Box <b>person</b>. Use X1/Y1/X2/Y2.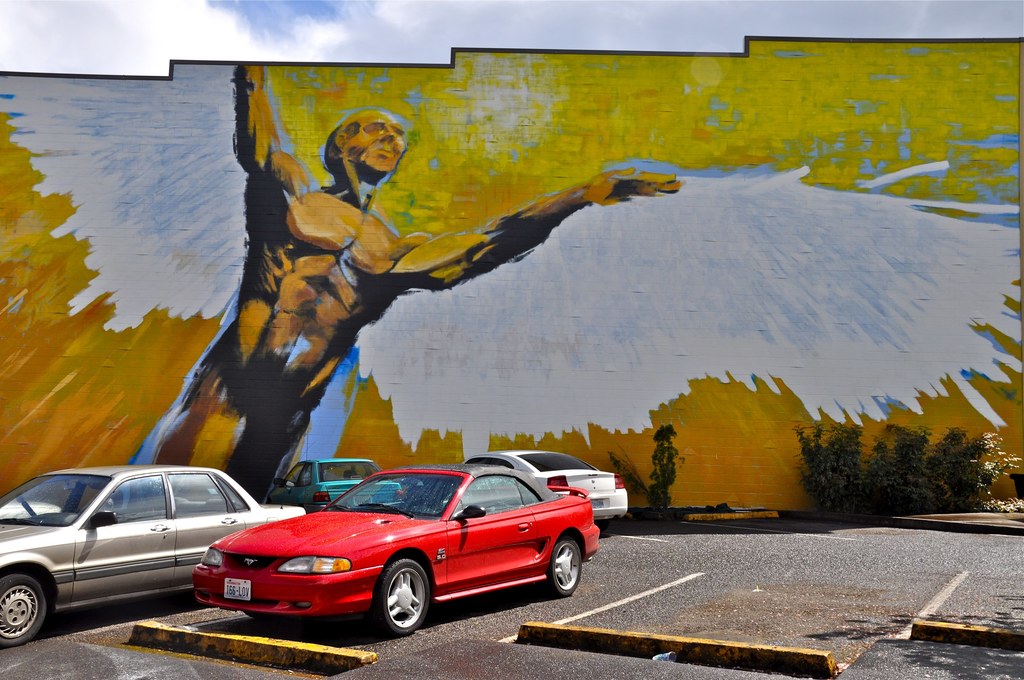
152/60/678/502.
